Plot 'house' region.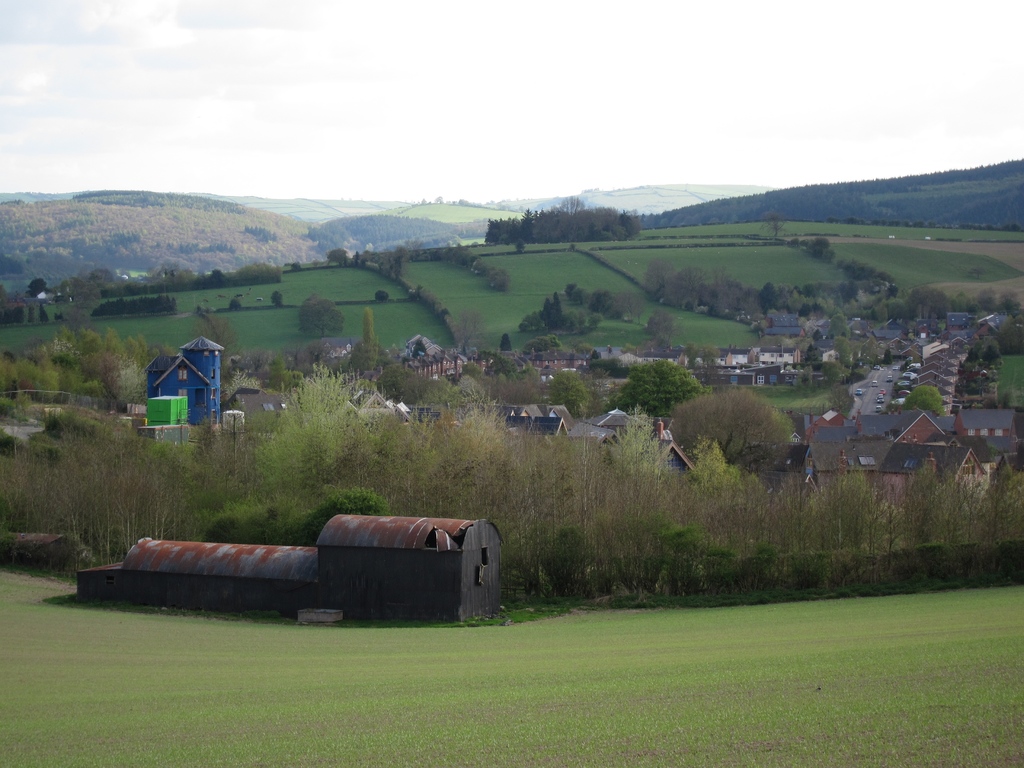
Plotted at (left=799, top=412, right=1023, bottom=513).
